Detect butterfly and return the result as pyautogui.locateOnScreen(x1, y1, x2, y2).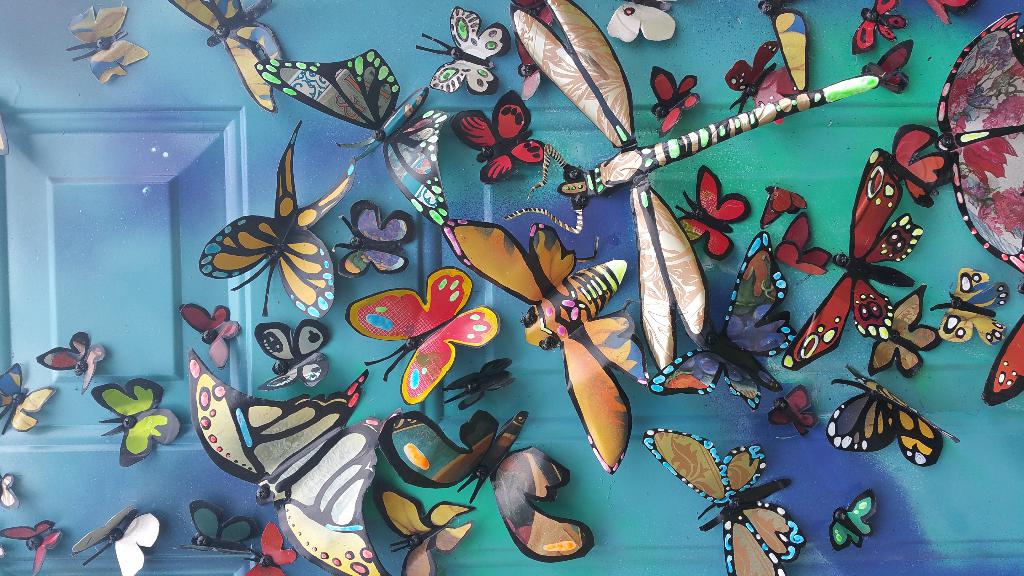
pyautogui.locateOnScreen(89, 376, 175, 467).
